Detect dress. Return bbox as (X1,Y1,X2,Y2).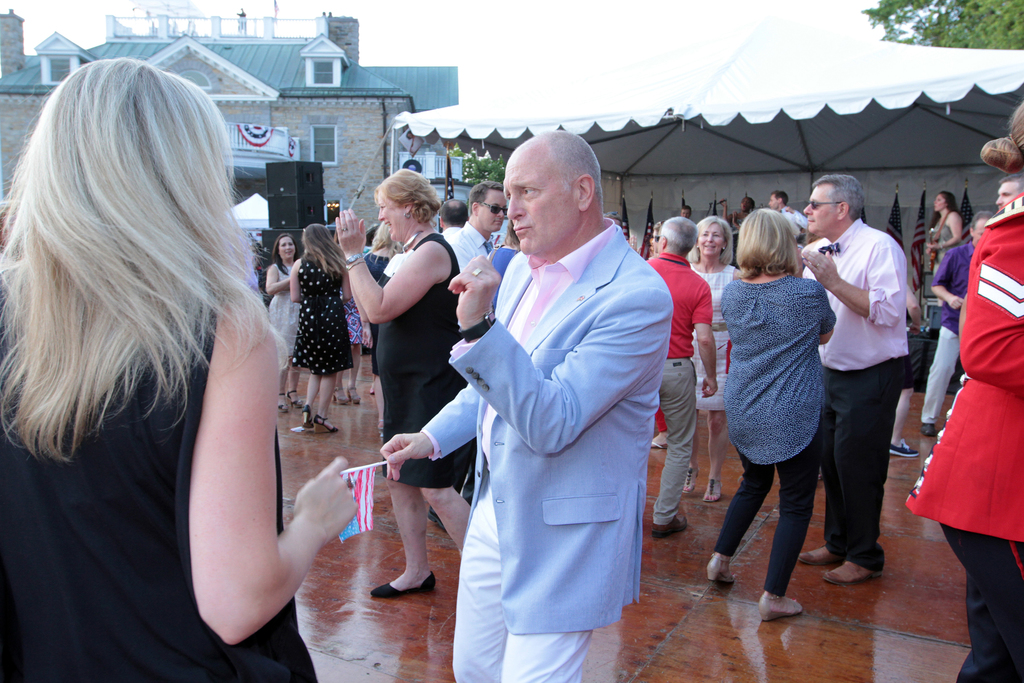
(897,186,1023,542).
